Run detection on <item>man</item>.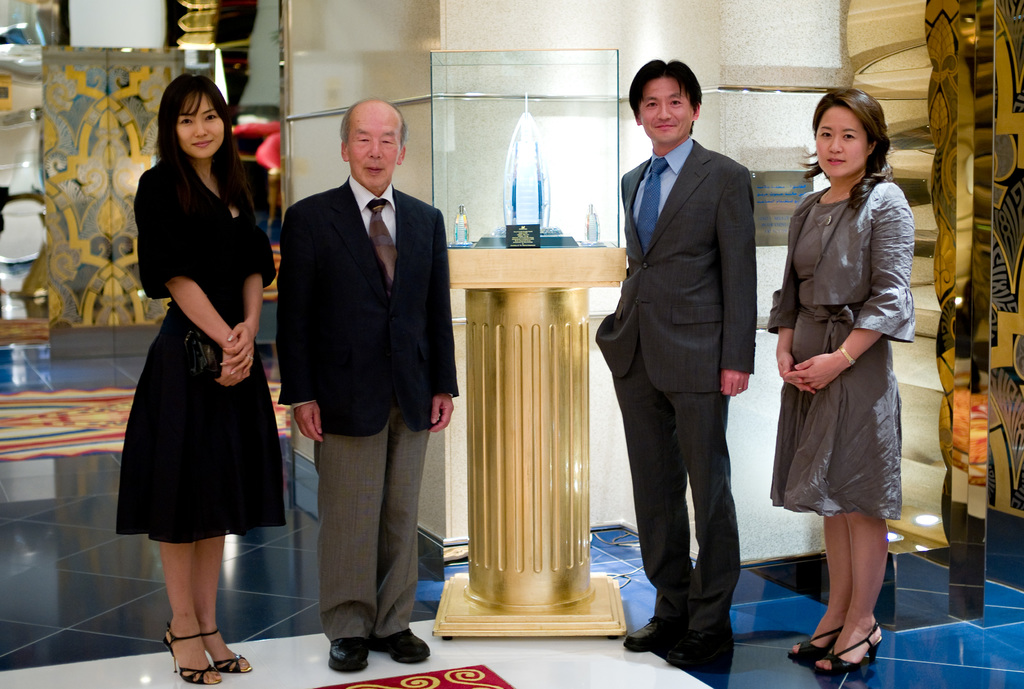
Result: BBox(596, 56, 756, 674).
